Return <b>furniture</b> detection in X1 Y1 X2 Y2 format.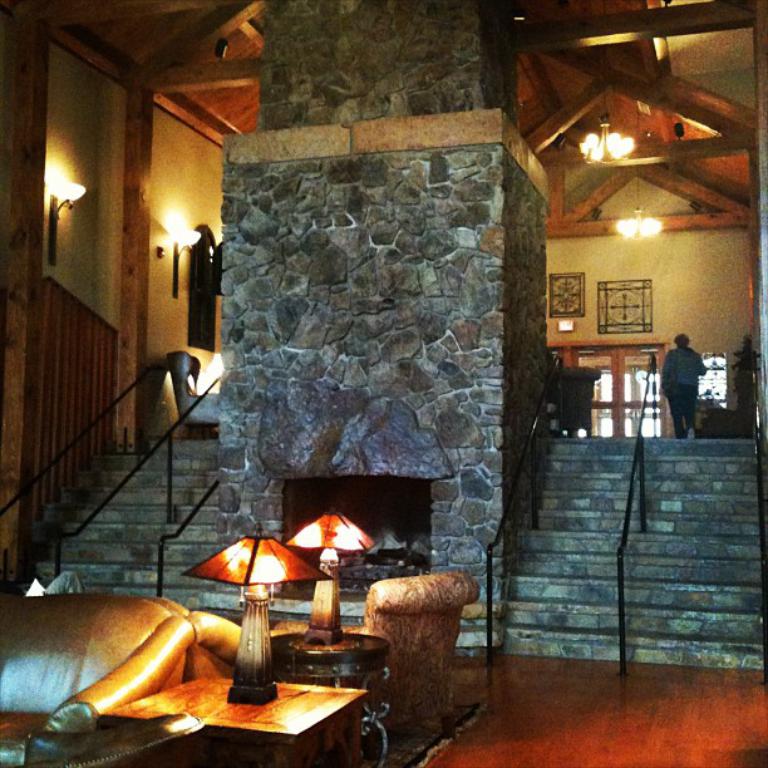
167 353 221 439.
